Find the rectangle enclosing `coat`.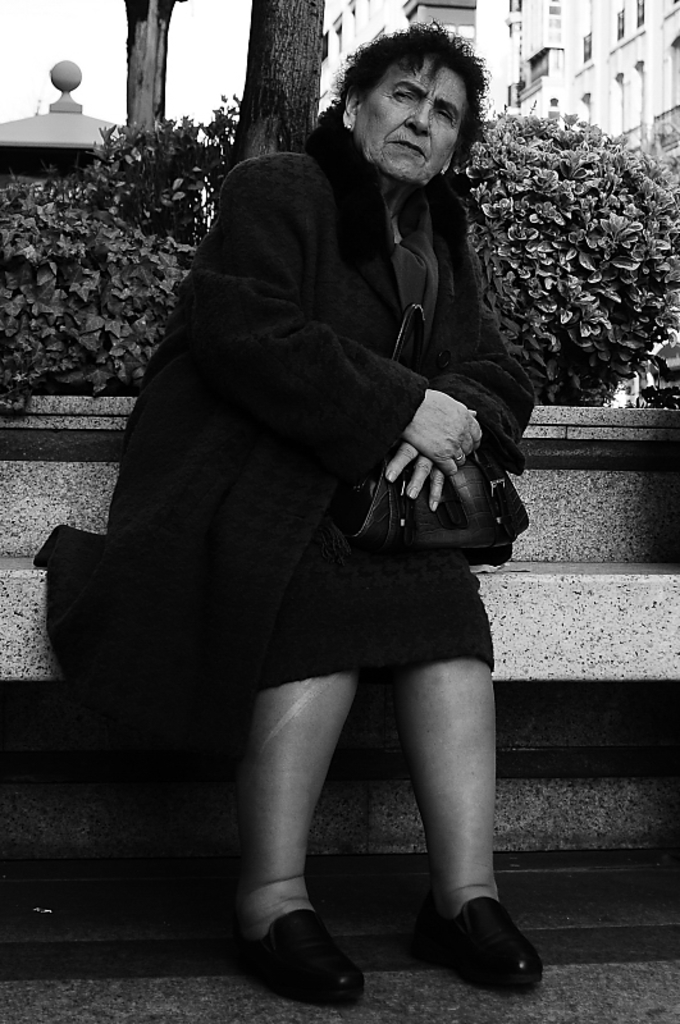
region(159, 70, 530, 678).
